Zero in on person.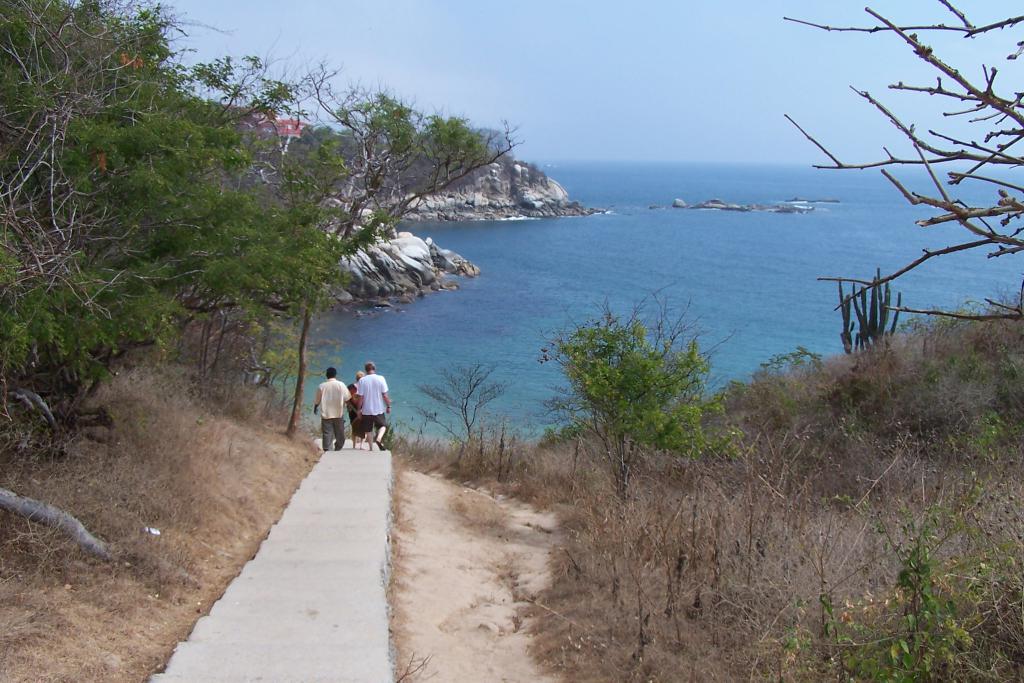
Zeroed in: {"left": 353, "top": 365, "right": 392, "bottom": 450}.
